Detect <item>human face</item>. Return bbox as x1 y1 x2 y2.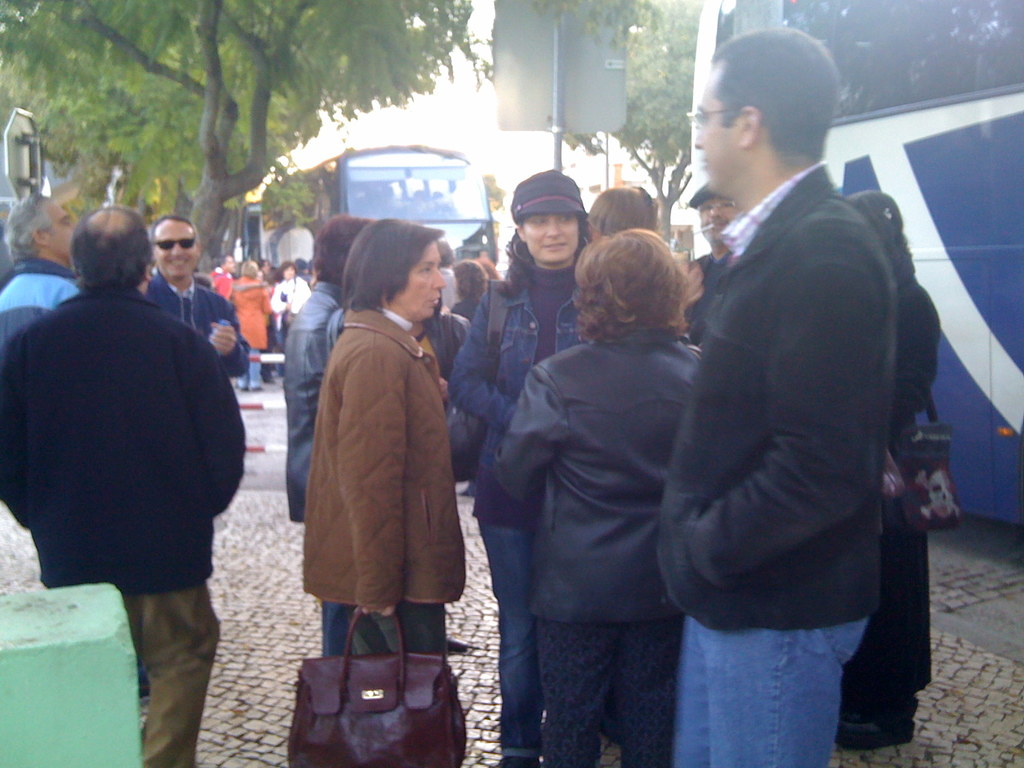
154 230 196 280.
